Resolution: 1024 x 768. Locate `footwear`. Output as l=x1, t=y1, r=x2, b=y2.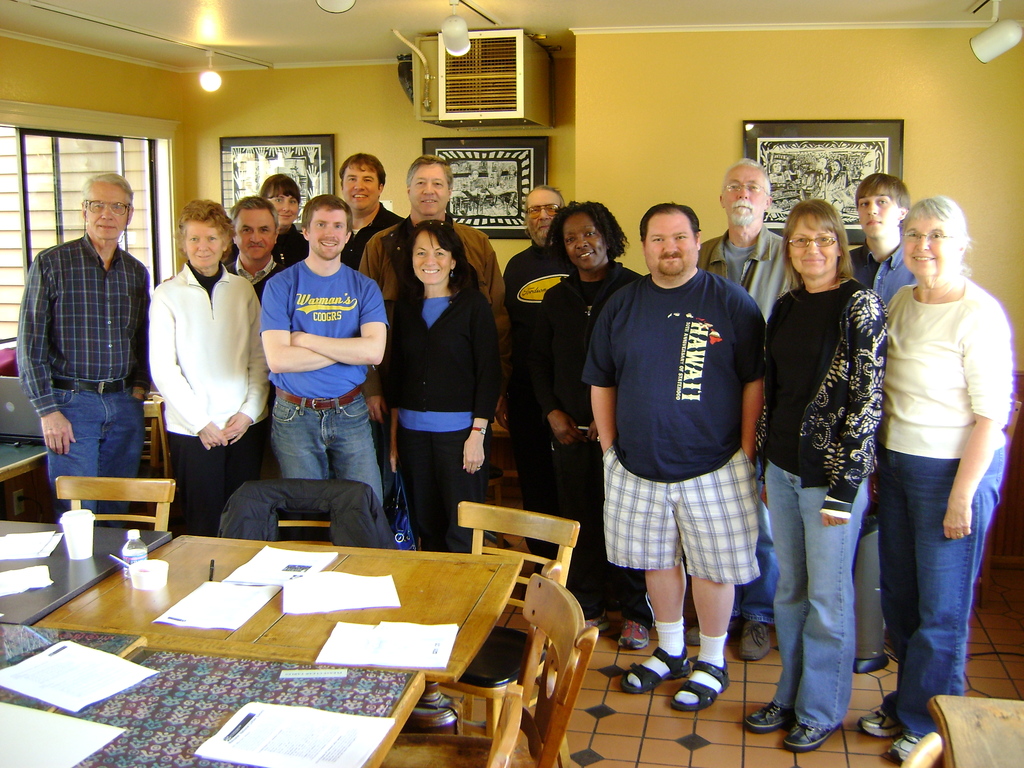
l=741, t=618, r=770, b=662.
